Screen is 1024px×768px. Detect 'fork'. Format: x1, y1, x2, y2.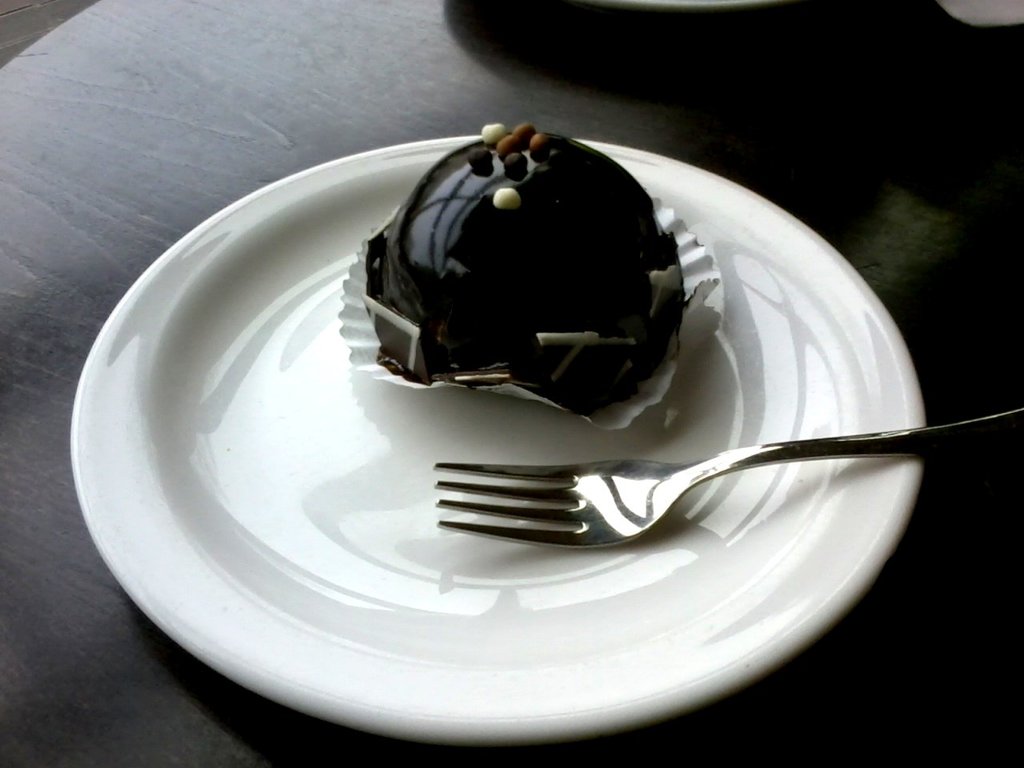
430, 399, 1023, 547.
